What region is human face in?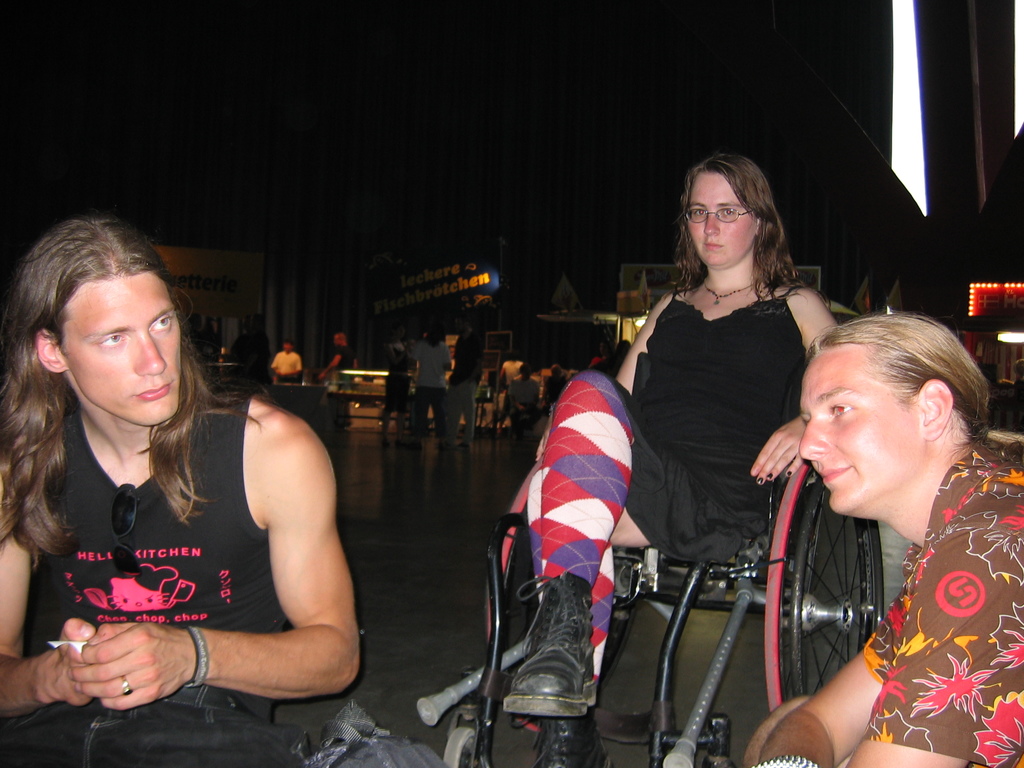
686, 172, 756, 264.
